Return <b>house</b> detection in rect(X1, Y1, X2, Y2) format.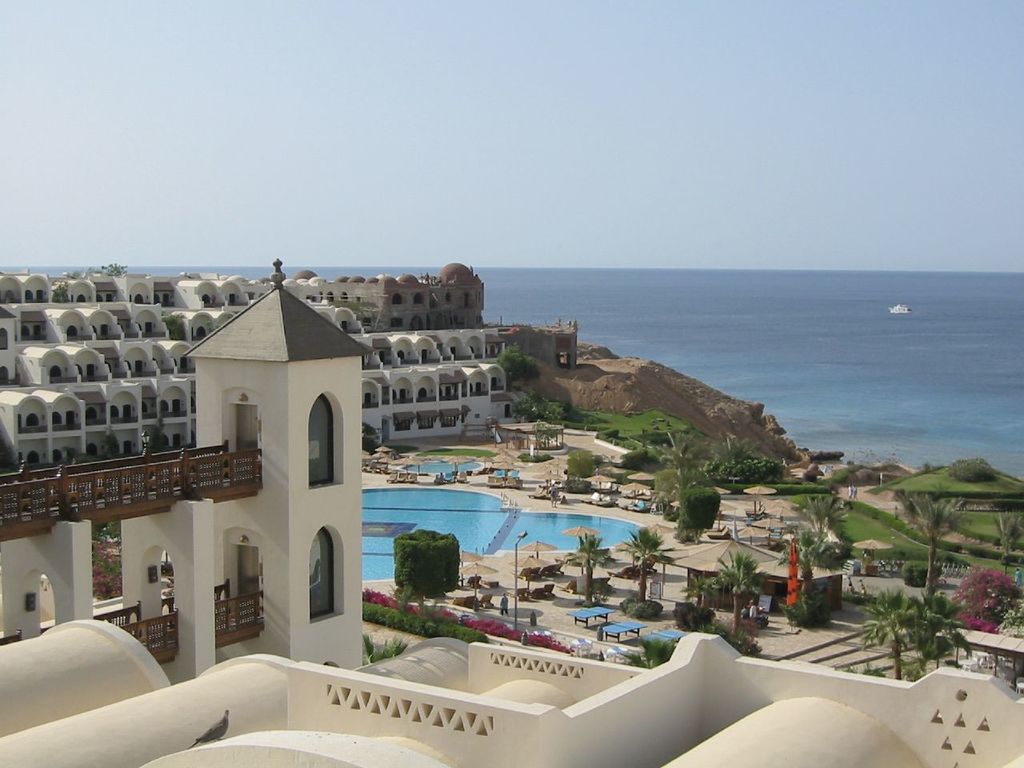
rect(361, 276, 489, 432).
